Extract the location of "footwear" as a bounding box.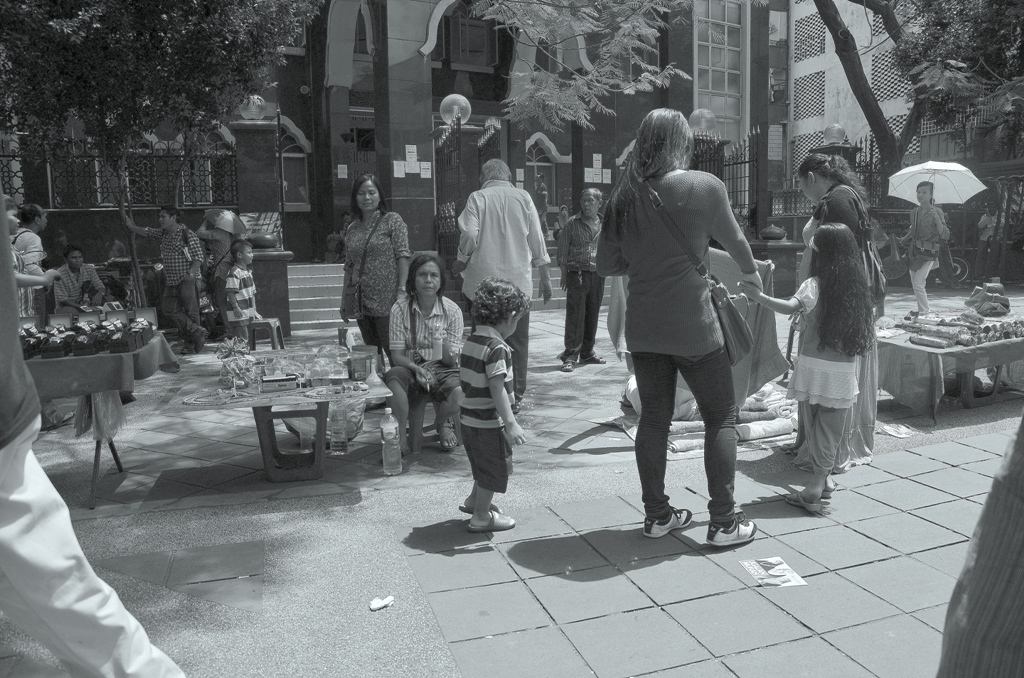
detection(704, 517, 751, 547).
